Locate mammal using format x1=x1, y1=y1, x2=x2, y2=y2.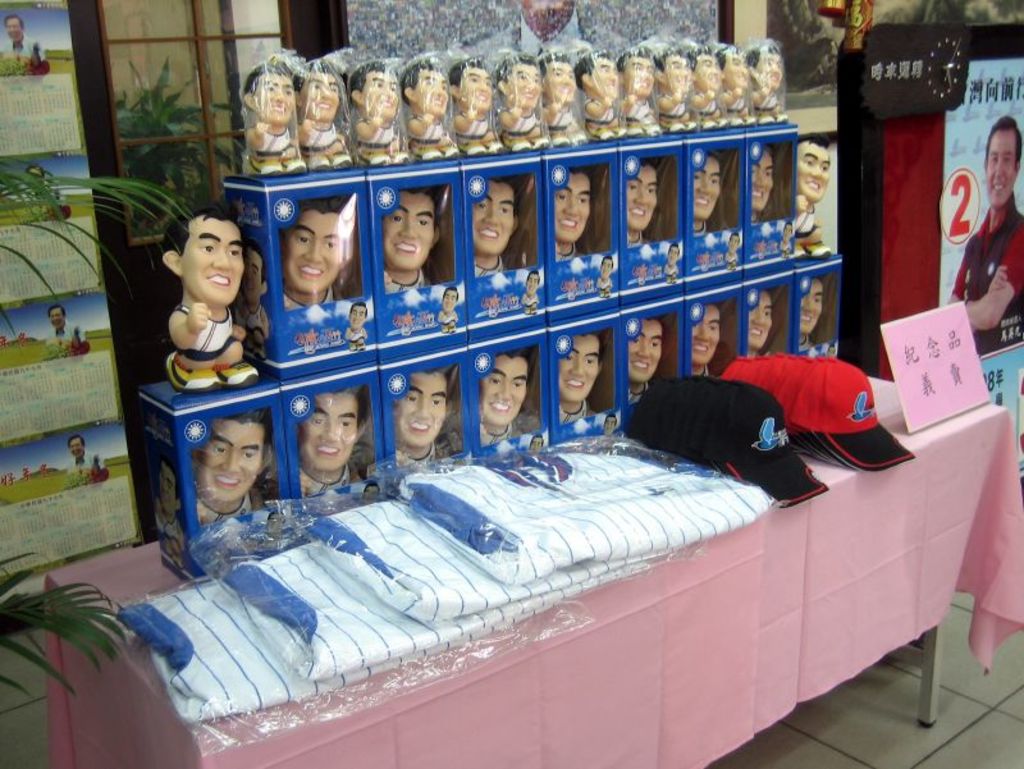
x1=690, y1=37, x2=731, y2=128.
